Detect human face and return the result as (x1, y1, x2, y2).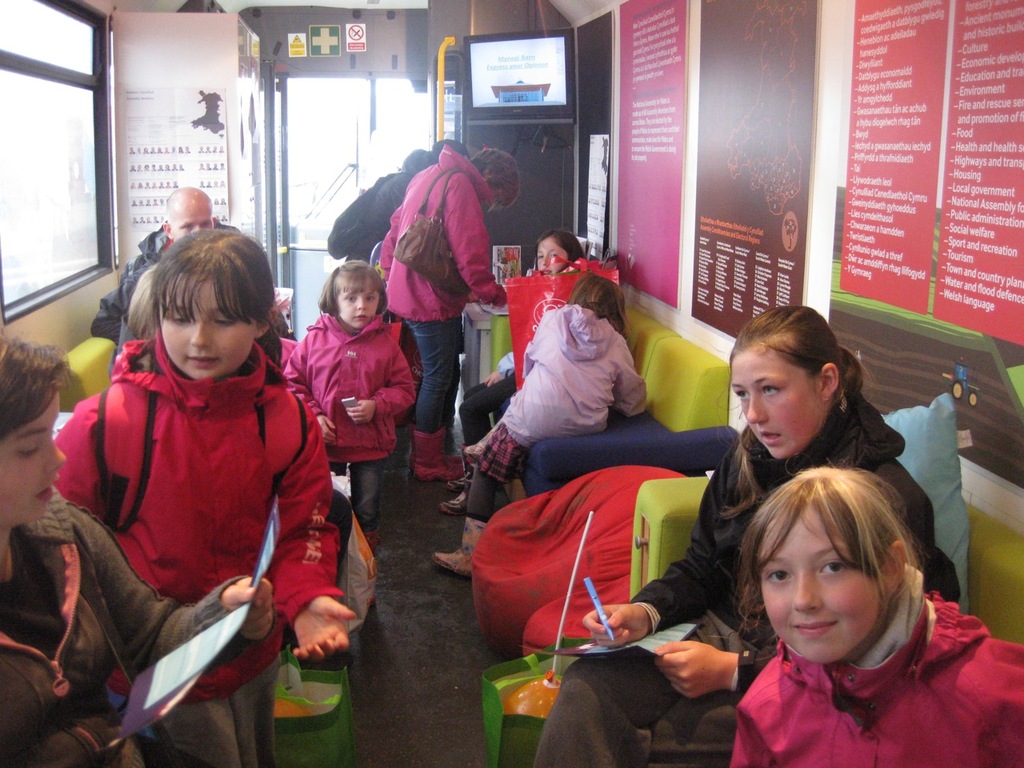
(0, 386, 72, 528).
